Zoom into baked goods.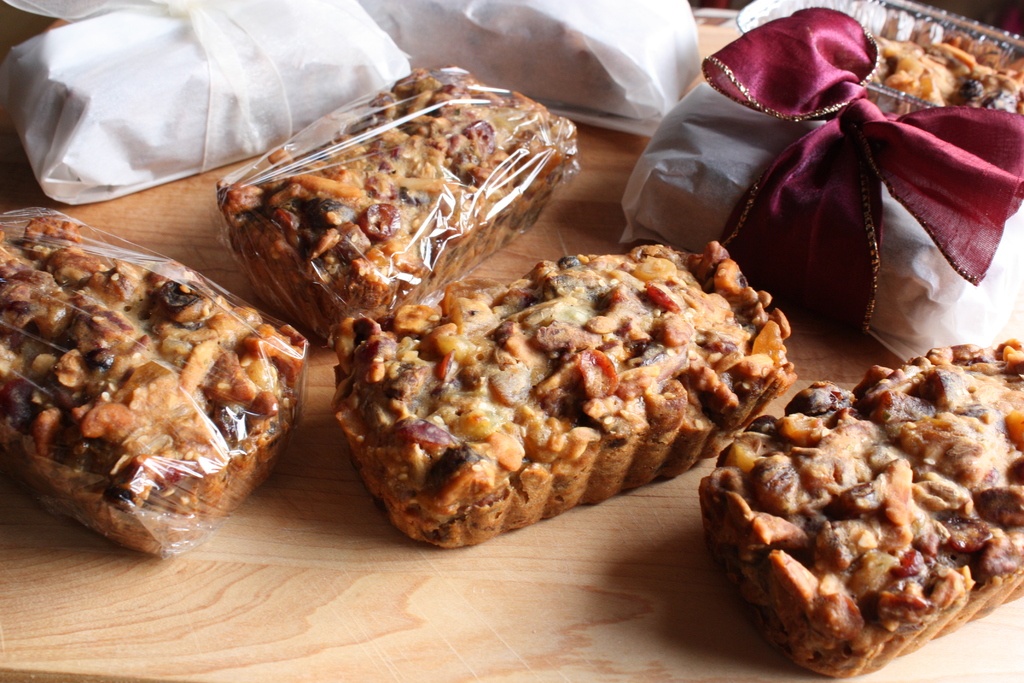
Zoom target: 721,338,1023,680.
